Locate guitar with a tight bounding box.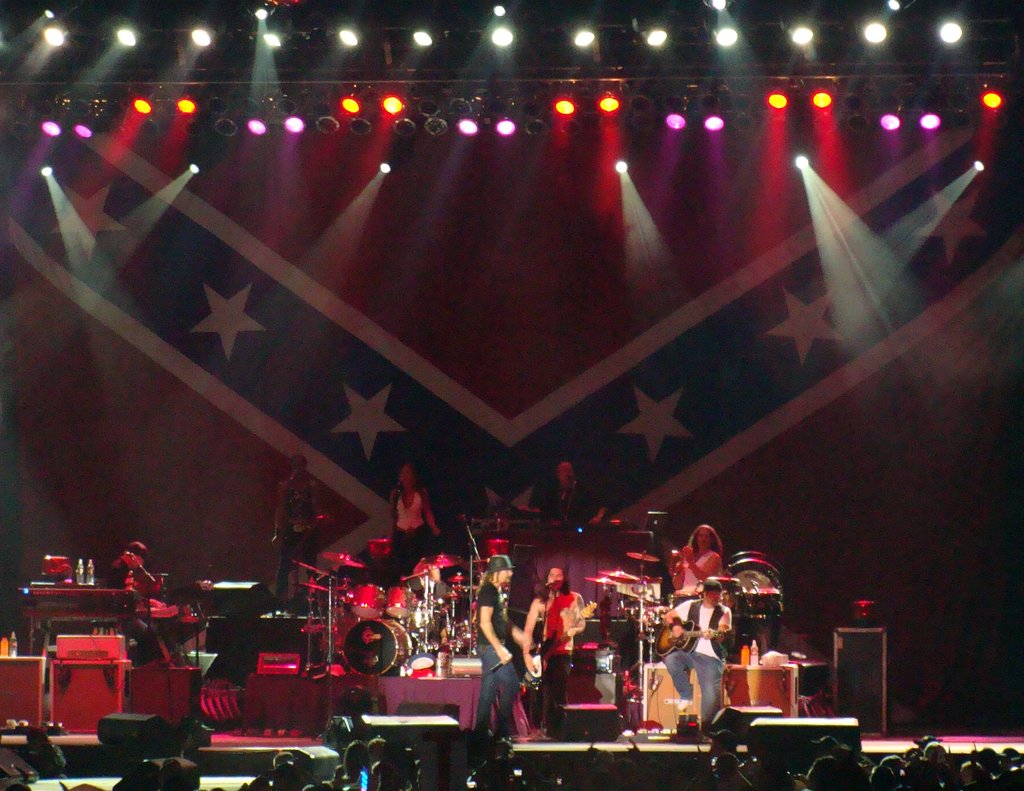
(509,594,597,691).
